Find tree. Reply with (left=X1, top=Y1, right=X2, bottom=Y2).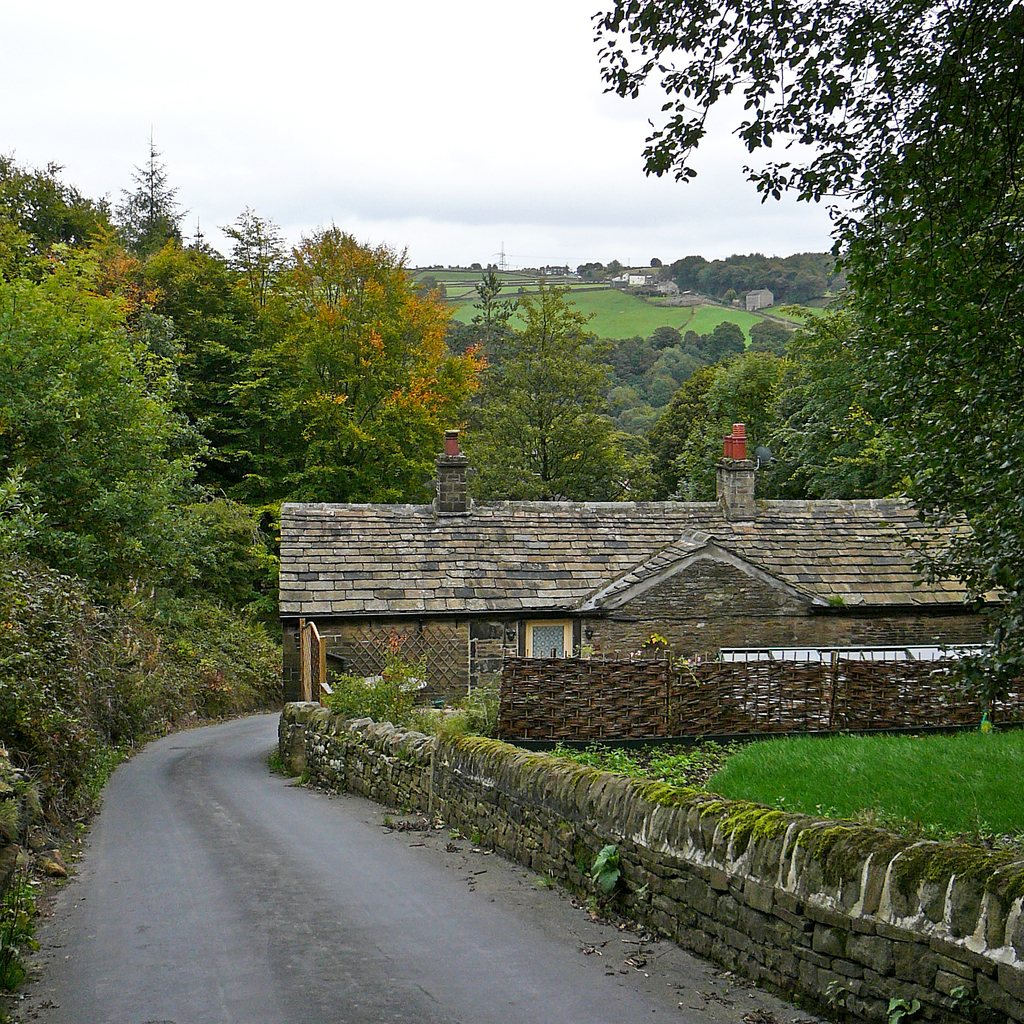
(left=195, top=198, right=298, bottom=490).
